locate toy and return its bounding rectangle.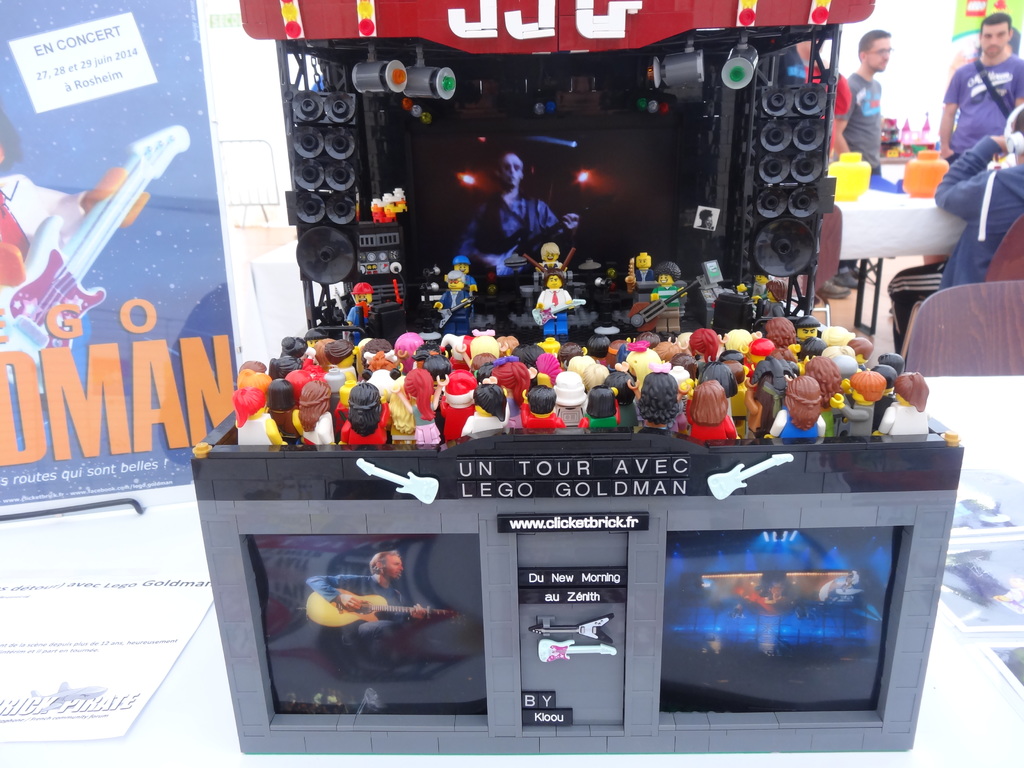
pyautogui.locateOnScreen(521, 264, 586, 344).
